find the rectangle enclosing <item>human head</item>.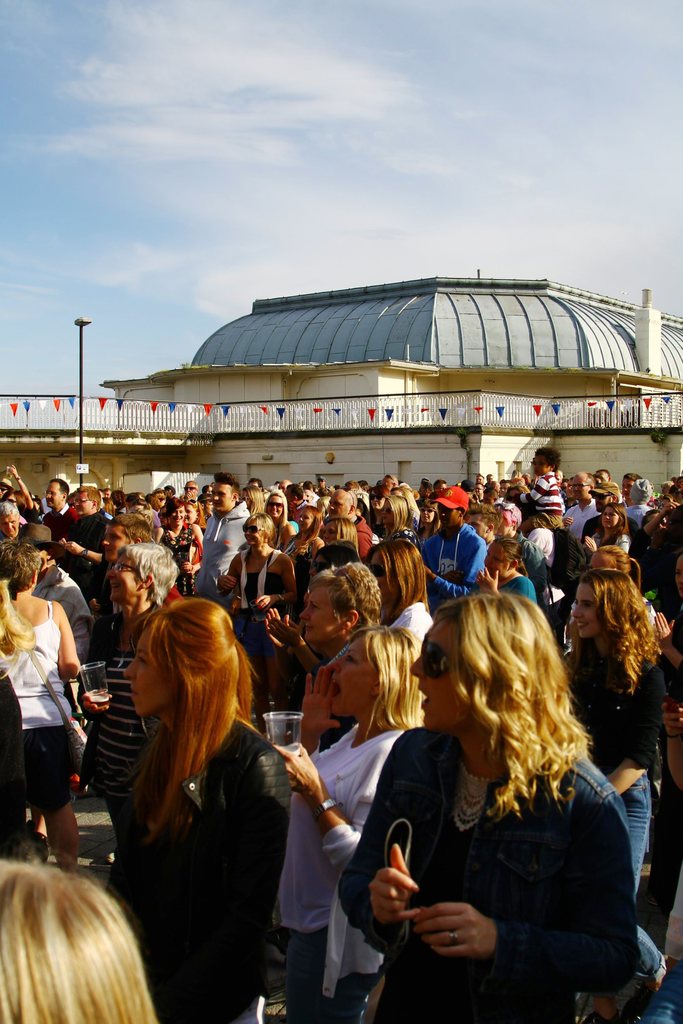
Rect(297, 557, 376, 639).
